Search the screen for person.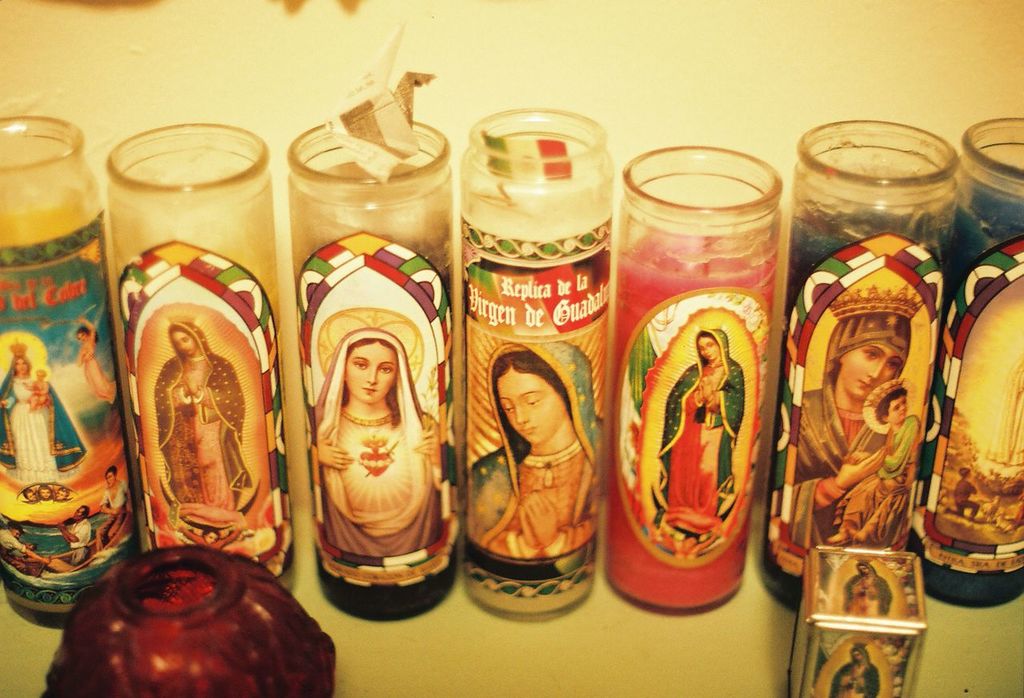
Found at (left=0, top=520, right=54, bottom=581).
